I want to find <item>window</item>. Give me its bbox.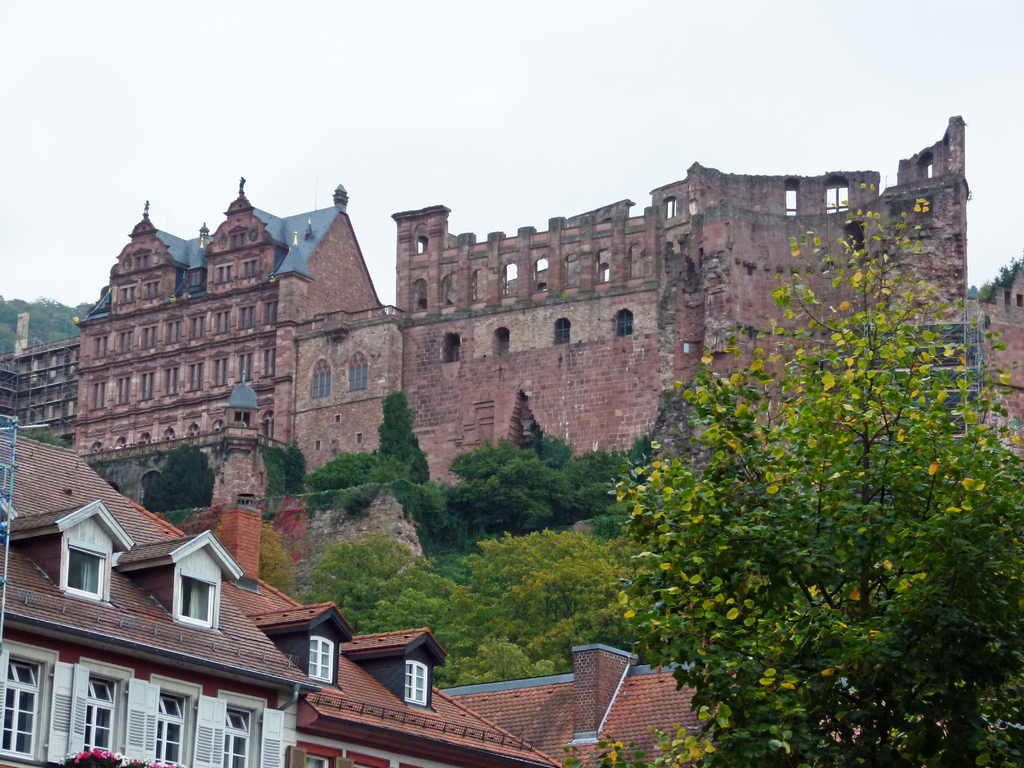
bbox=[163, 422, 176, 442].
